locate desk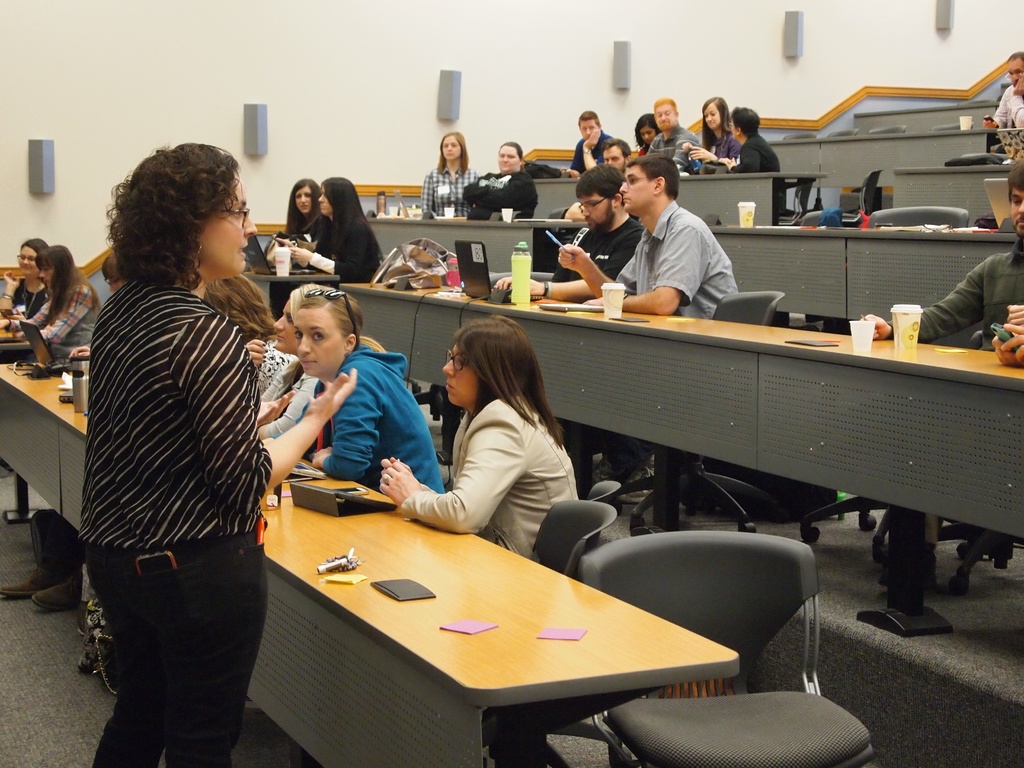
bbox=(894, 166, 1013, 225)
